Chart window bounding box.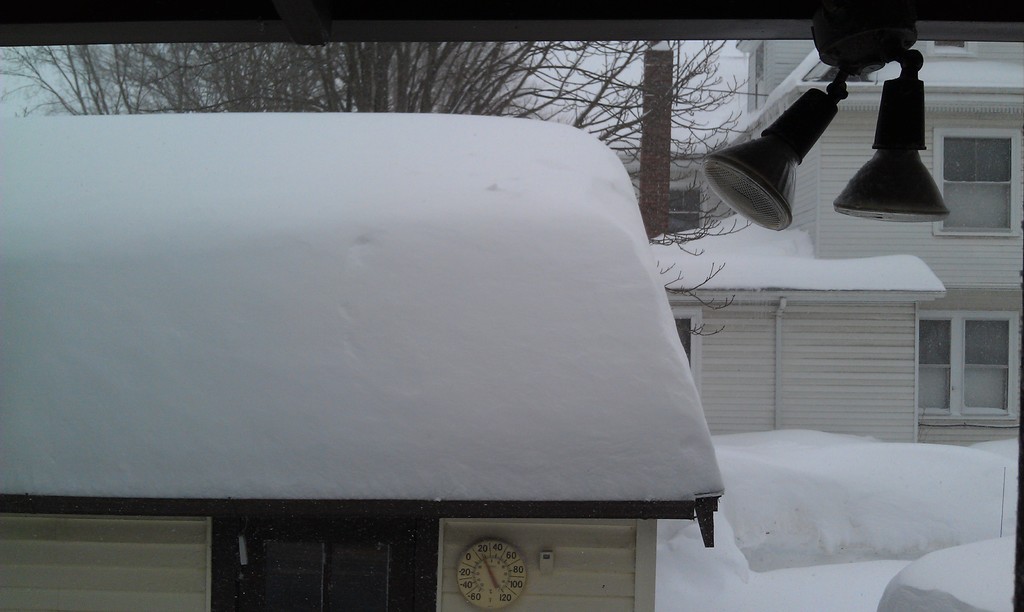
Charted: 935/122/1023/243.
